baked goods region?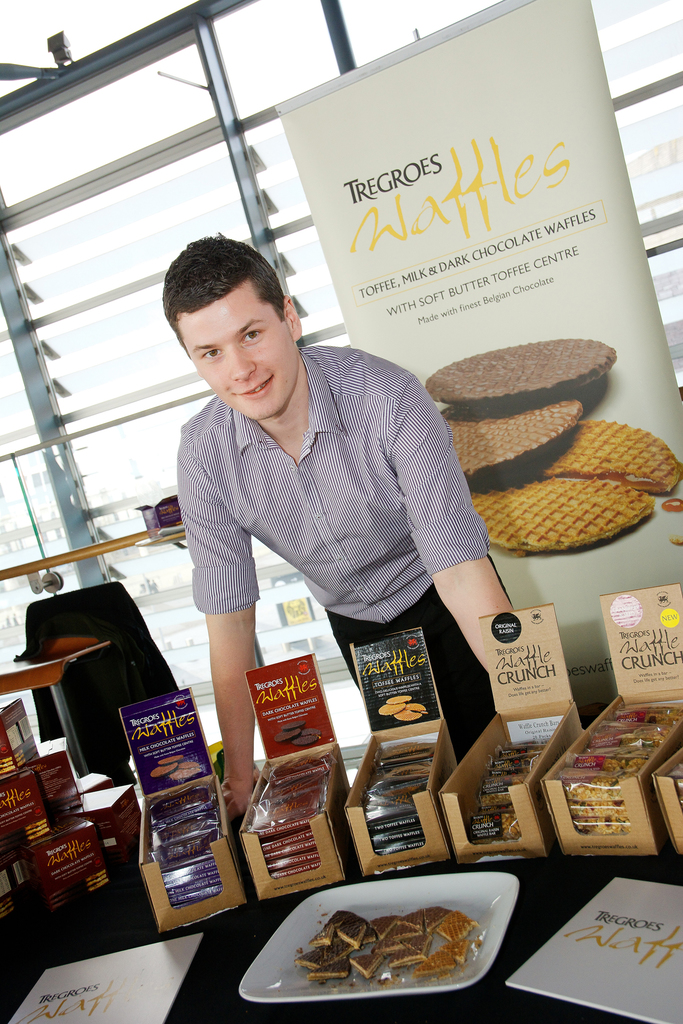
rect(447, 405, 581, 482)
